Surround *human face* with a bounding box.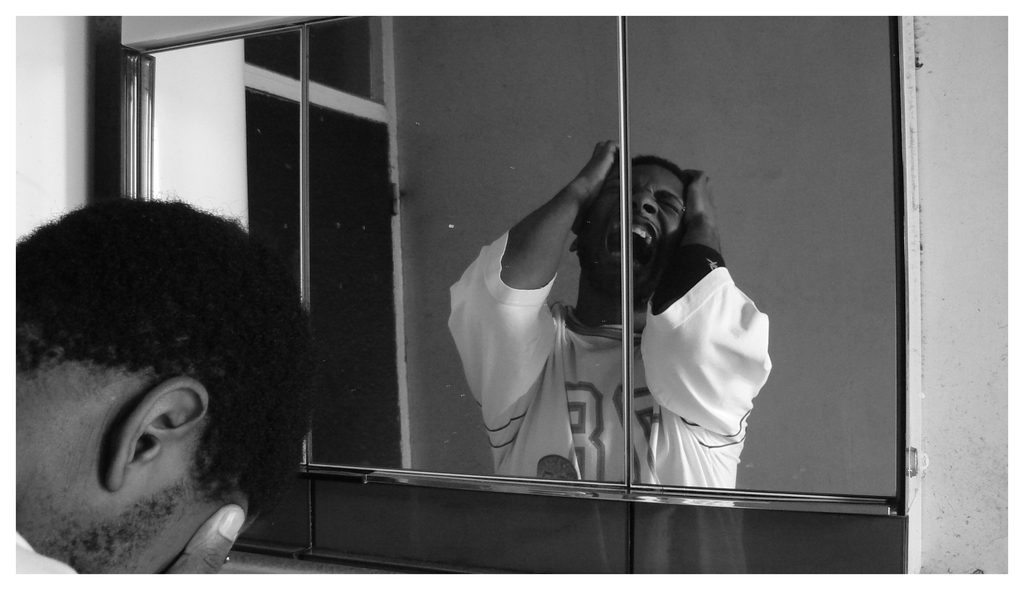
[100,468,262,573].
